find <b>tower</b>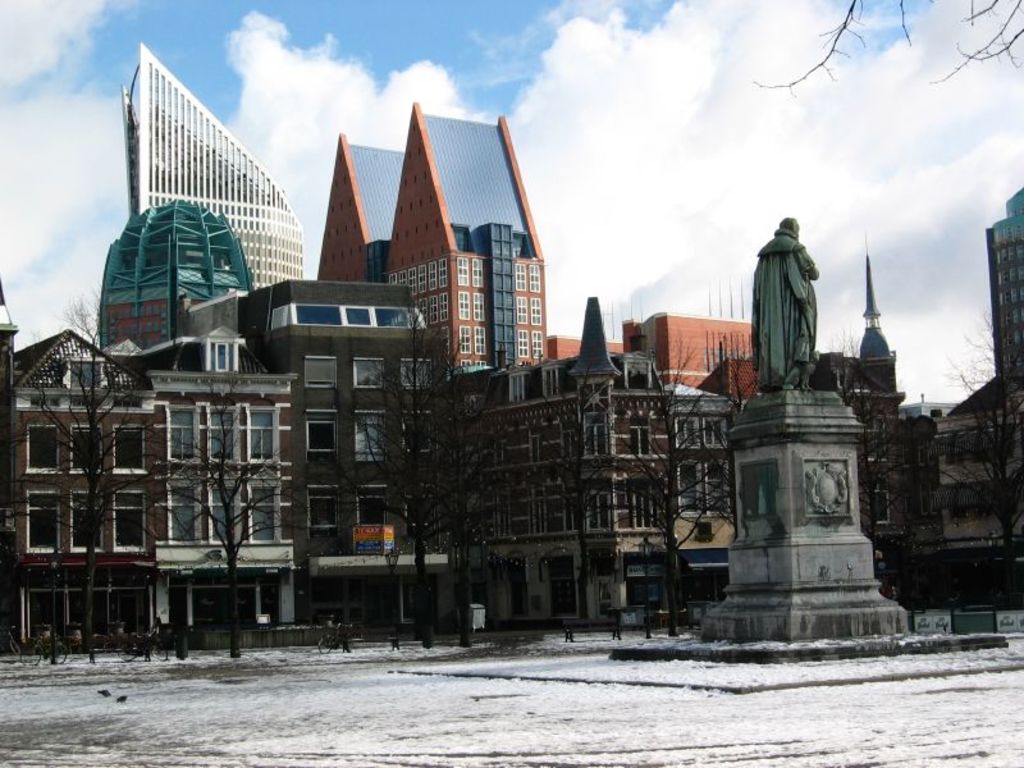
118,42,310,289
